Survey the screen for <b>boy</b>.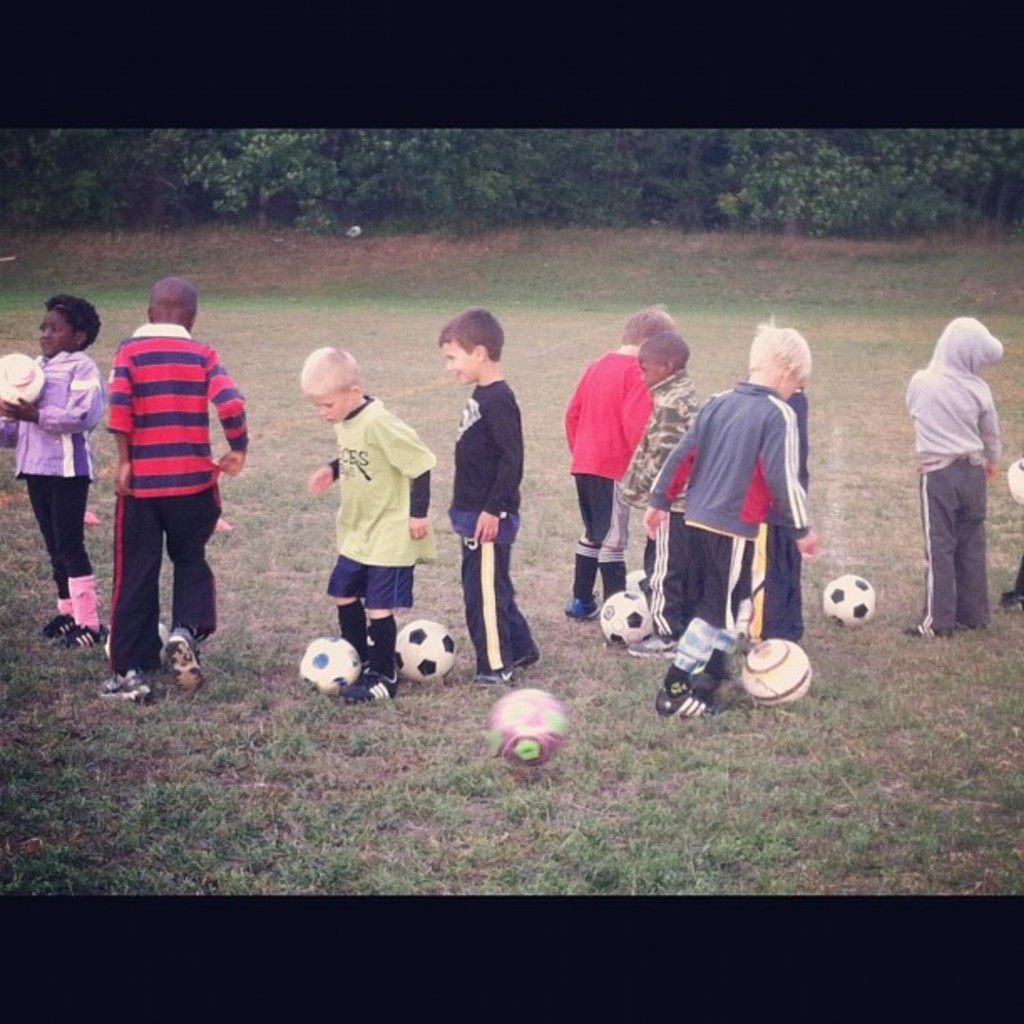
Survey found: [616, 336, 704, 592].
